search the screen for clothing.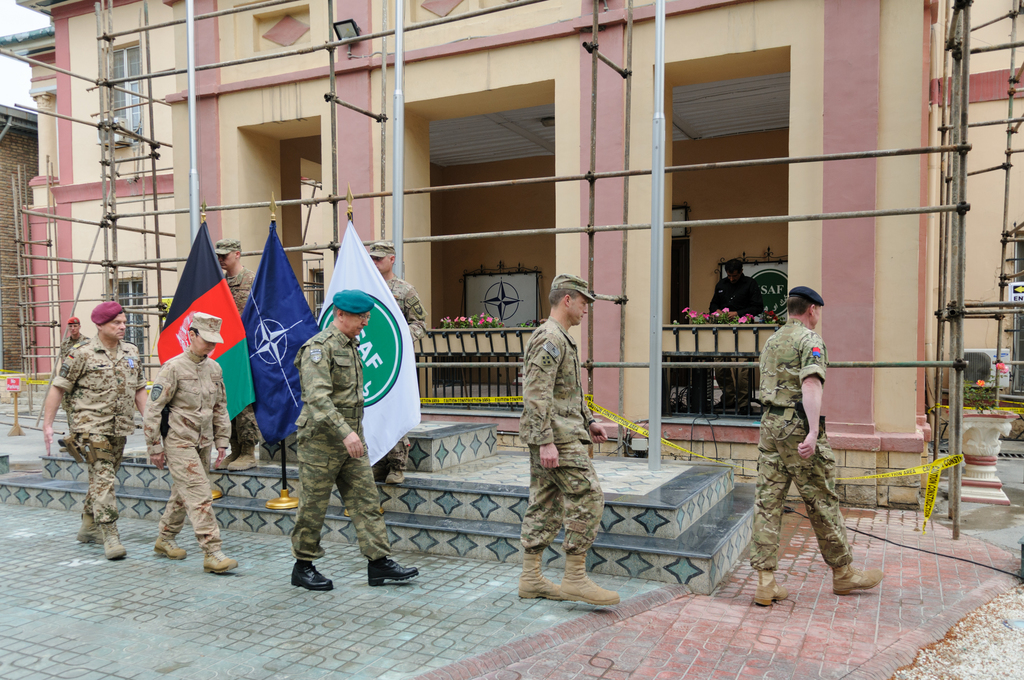
Found at box=[55, 333, 147, 527].
